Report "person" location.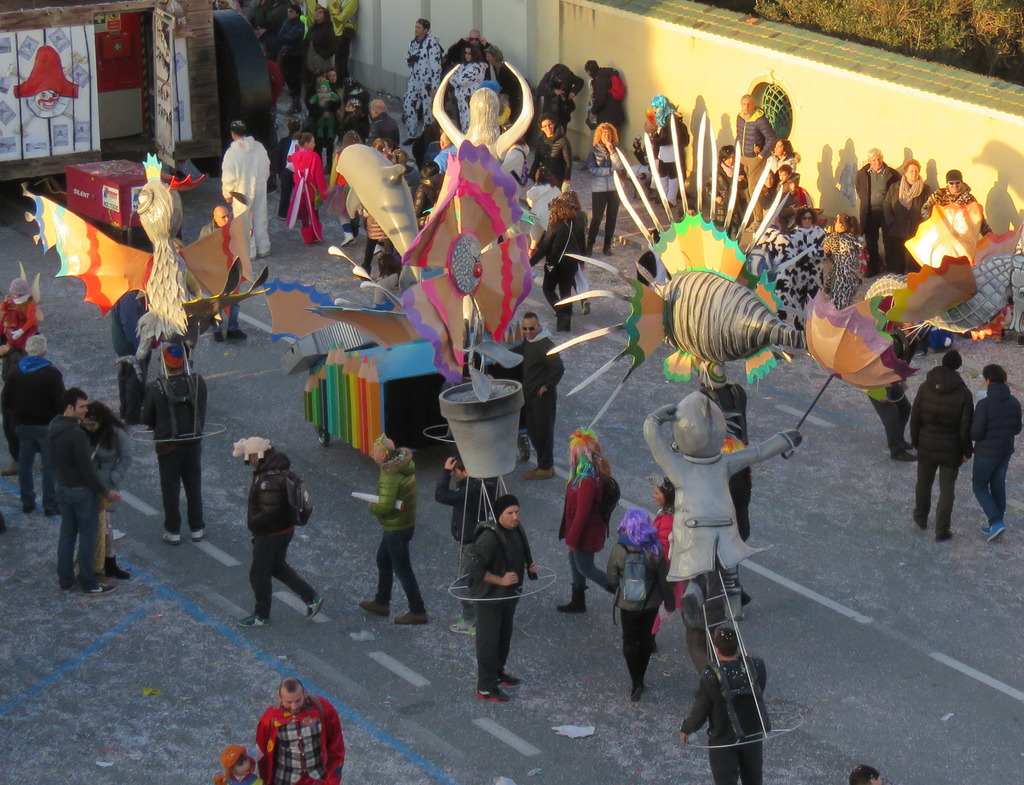
Report: BBox(908, 348, 974, 540).
